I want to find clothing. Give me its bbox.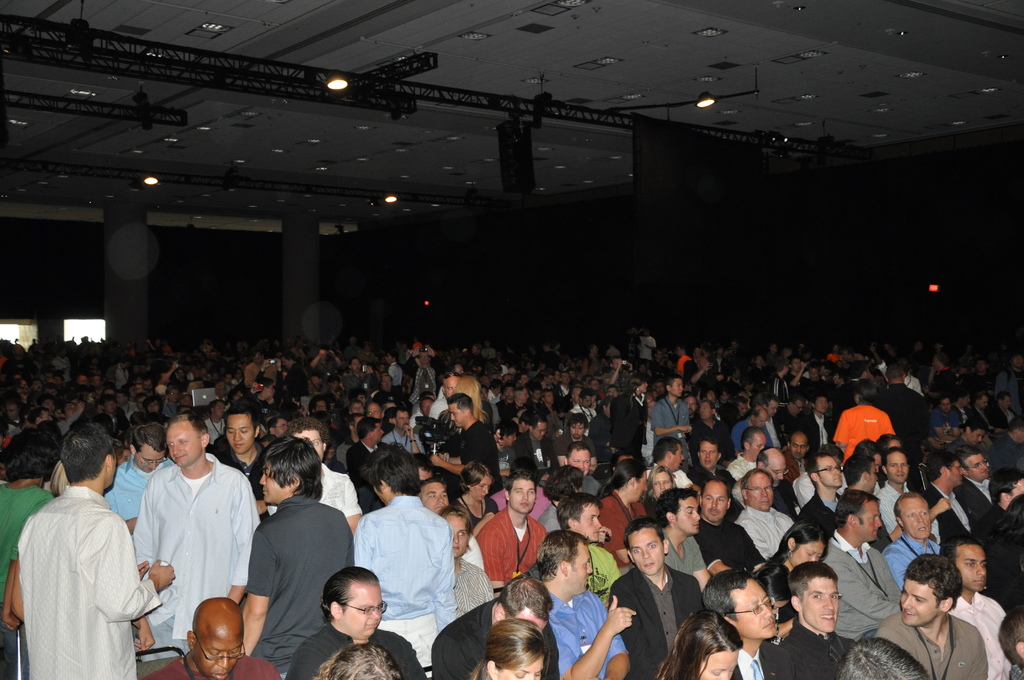
box=[987, 531, 1023, 614].
